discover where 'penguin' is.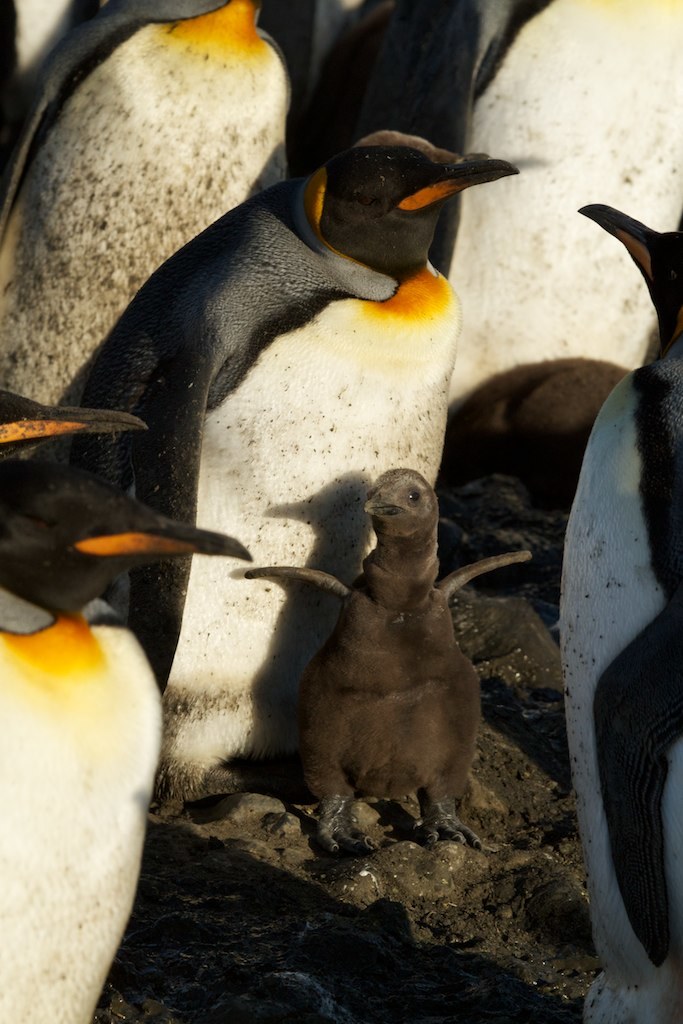
Discovered at <bbox>0, 0, 287, 403</bbox>.
